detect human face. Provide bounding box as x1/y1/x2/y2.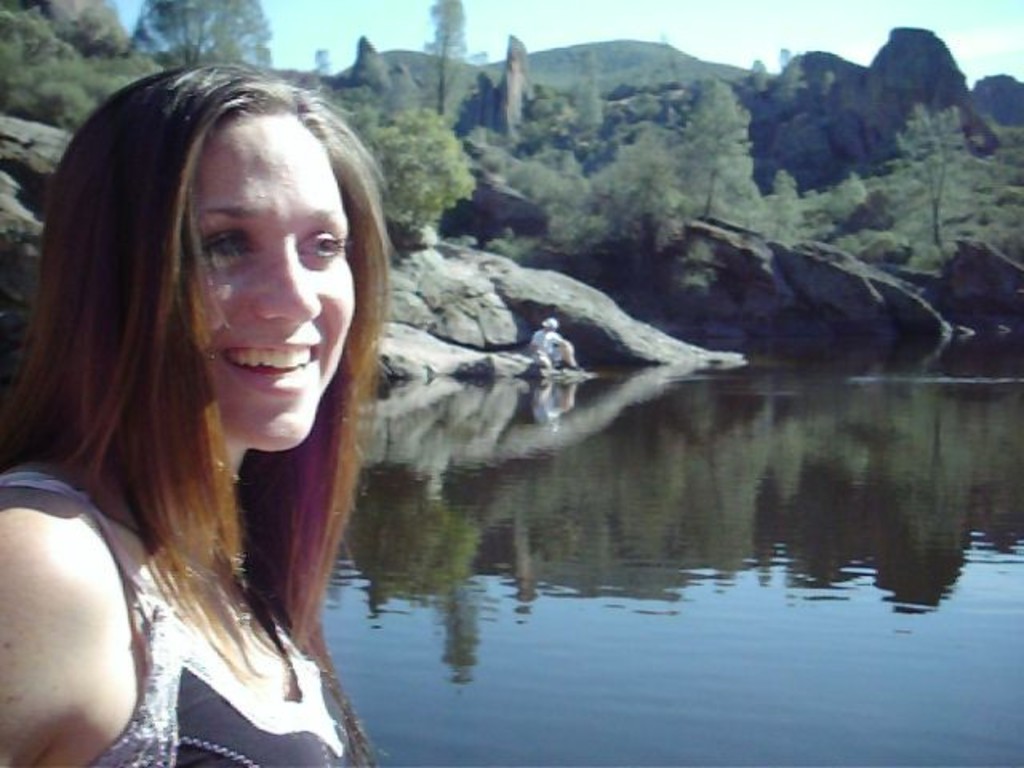
197/115/355/451.
